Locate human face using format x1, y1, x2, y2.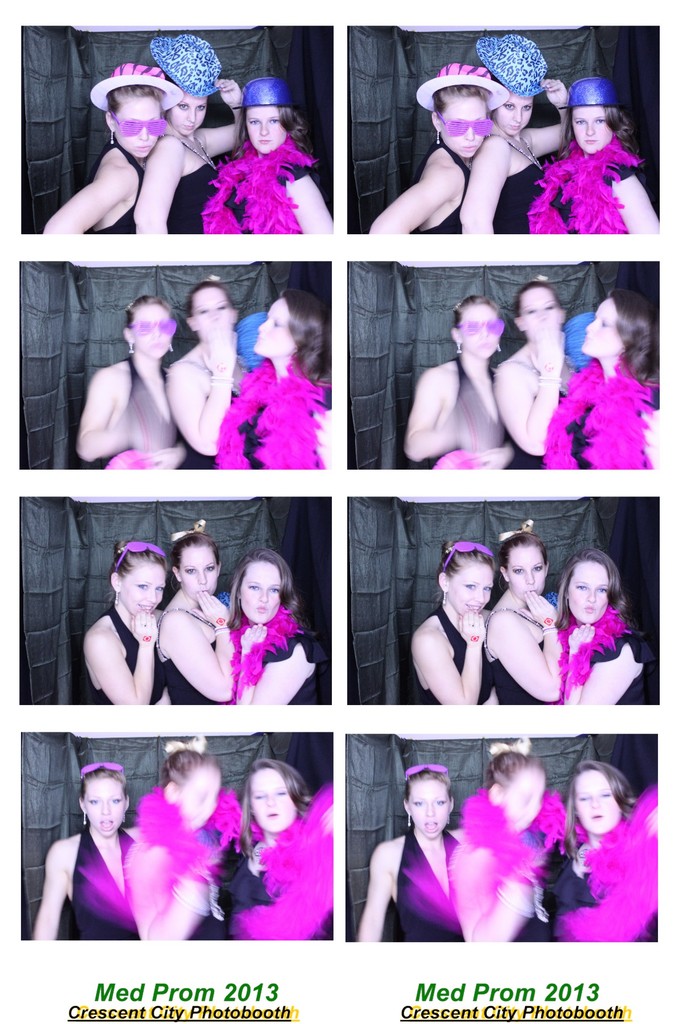
500, 771, 557, 826.
